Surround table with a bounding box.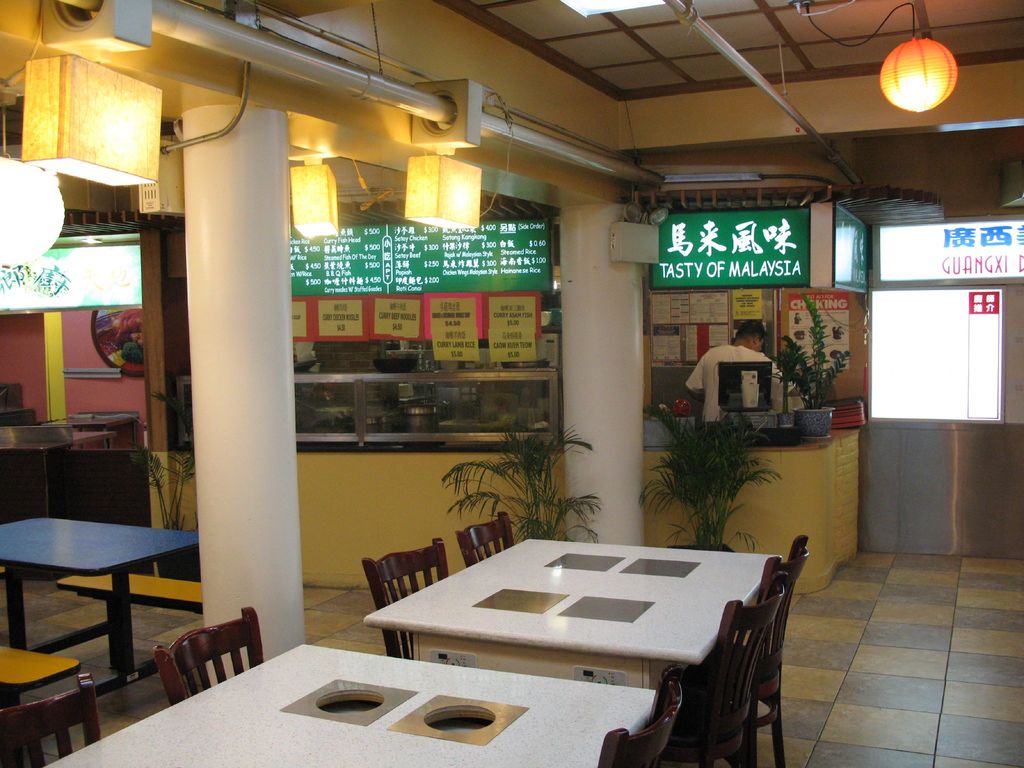
<bbox>33, 636, 645, 767</bbox>.
